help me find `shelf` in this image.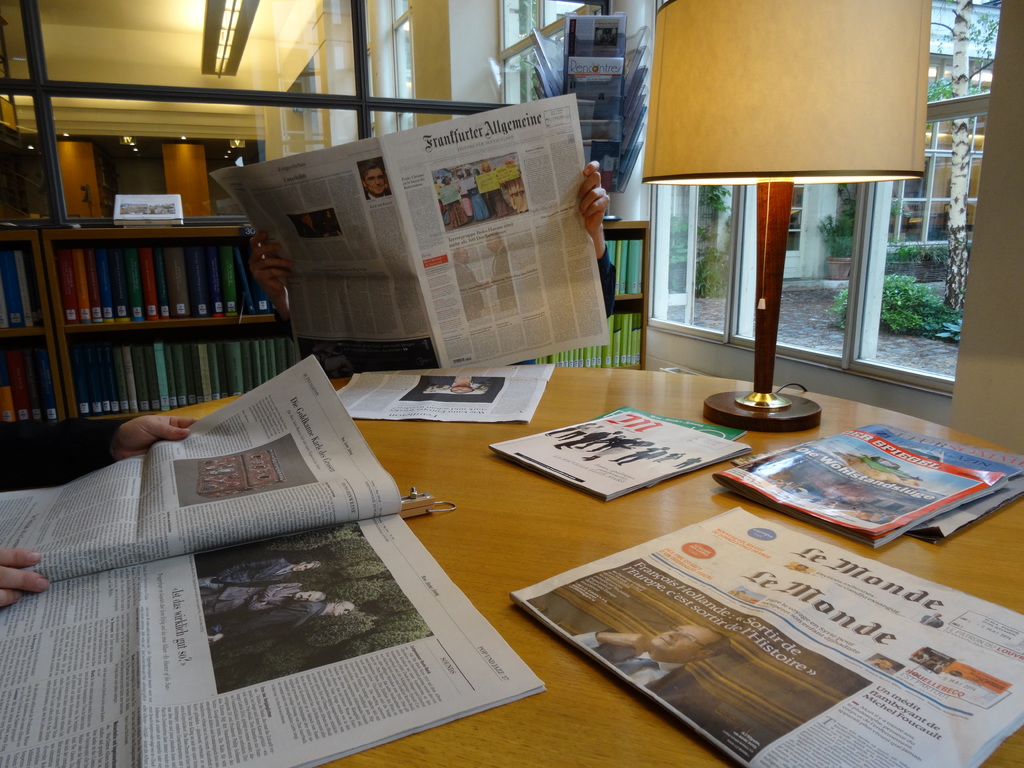
Found it: region(0, 232, 53, 338).
